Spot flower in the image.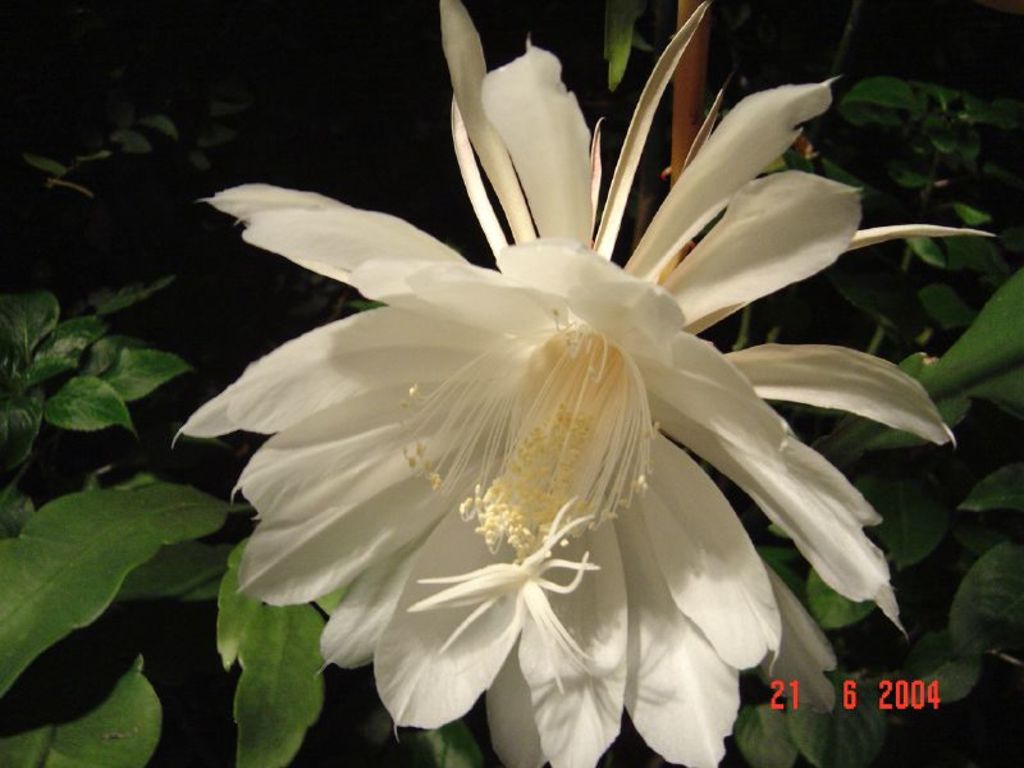
flower found at [159,24,941,749].
